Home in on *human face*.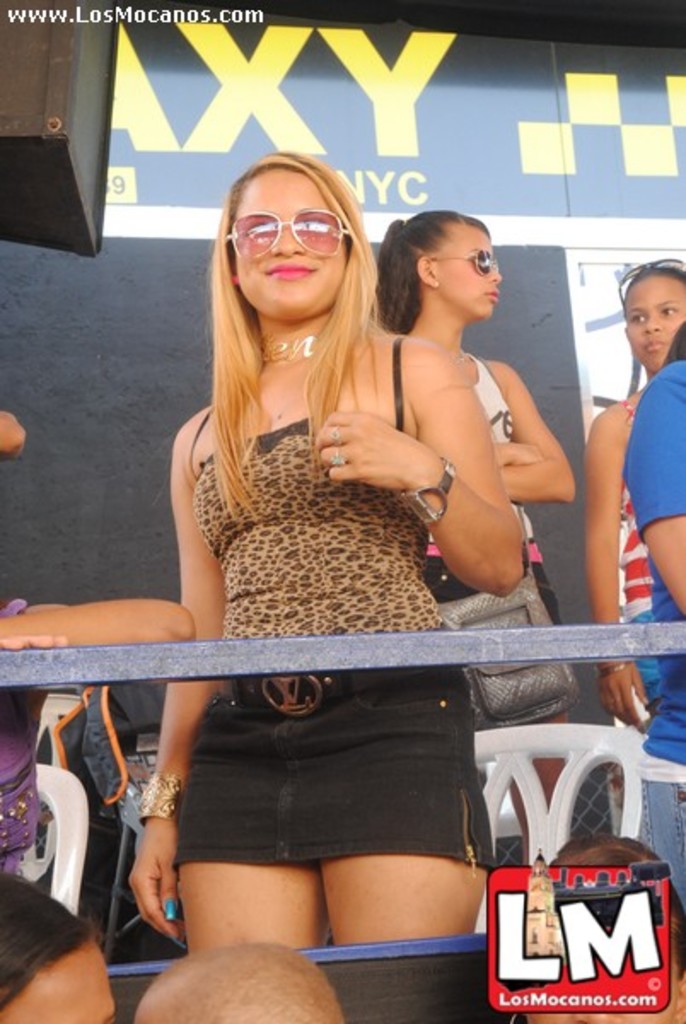
Homed in at Rect(625, 278, 684, 374).
